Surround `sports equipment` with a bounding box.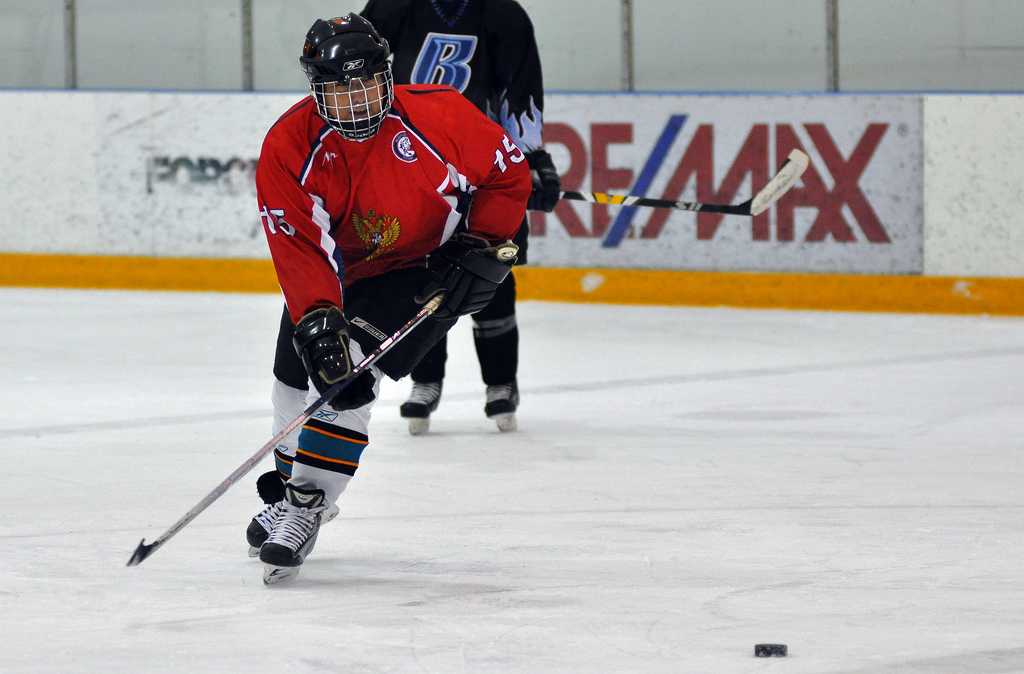
left=413, top=231, right=520, bottom=322.
